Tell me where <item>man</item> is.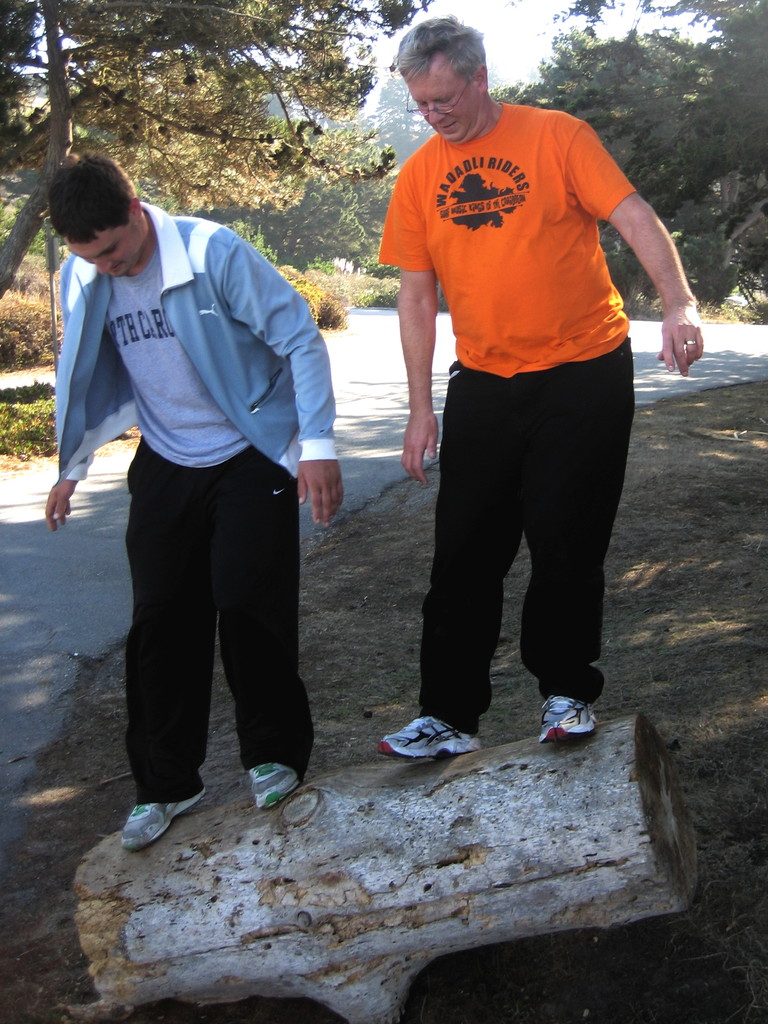
<item>man</item> is at select_region(355, 51, 683, 780).
